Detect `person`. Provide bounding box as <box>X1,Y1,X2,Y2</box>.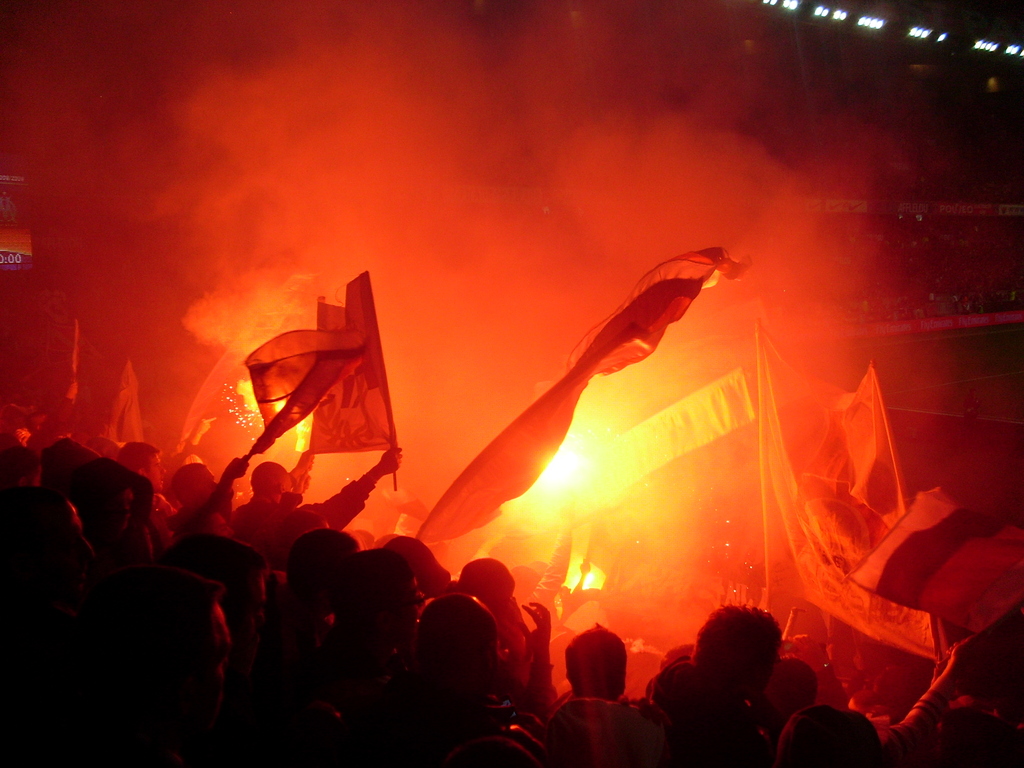
<box>381,596,541,767</box>.
